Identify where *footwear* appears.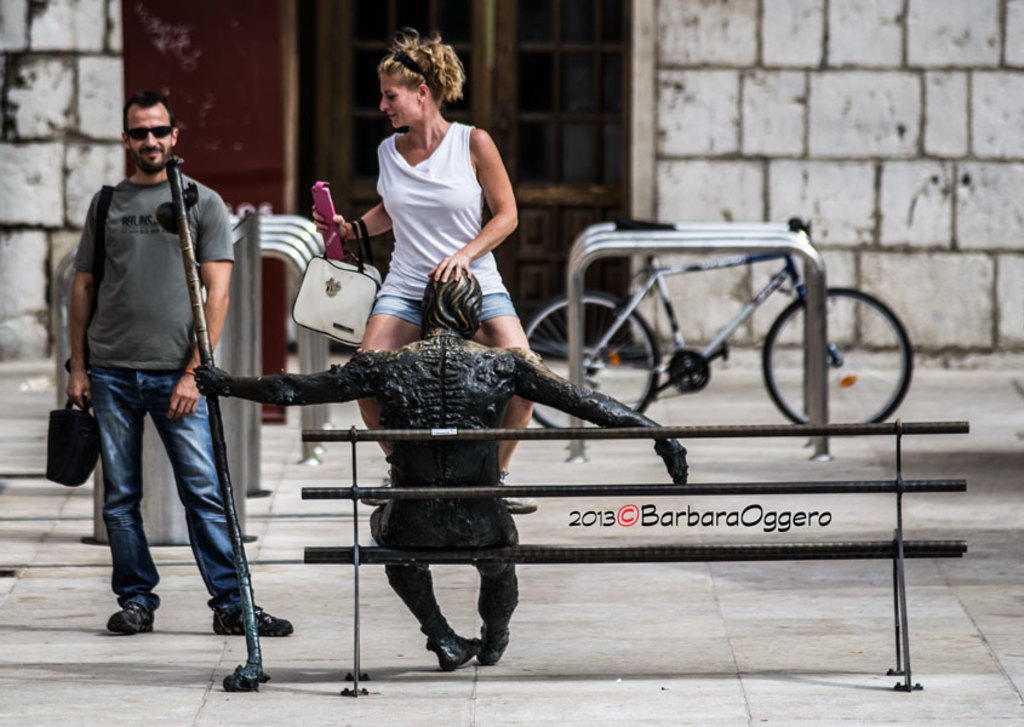
Appears at bbox=[354, 480, 389, 508].
